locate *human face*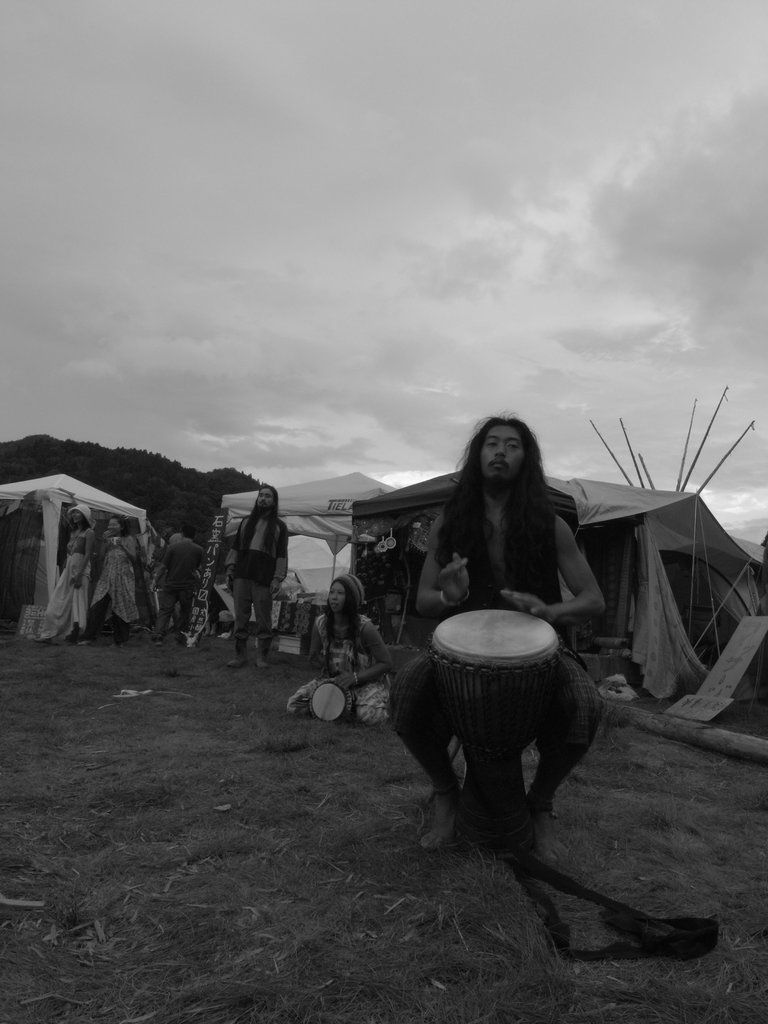
[left=108, top=518, right=118, bottom=534]
